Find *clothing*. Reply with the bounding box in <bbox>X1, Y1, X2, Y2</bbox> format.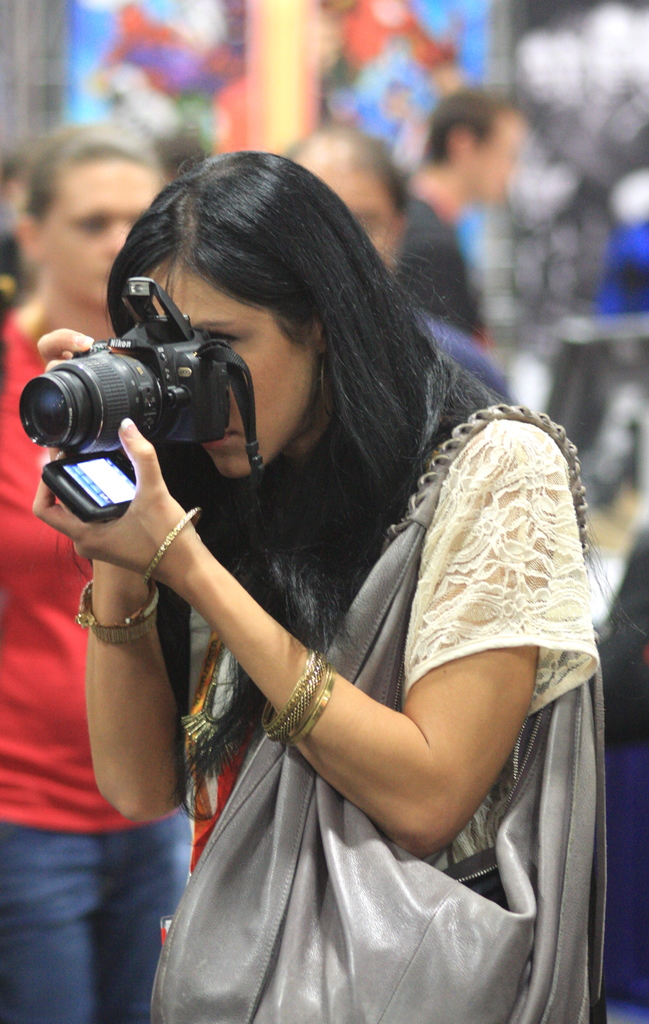
<bbox>0, 305, 203, 1023</bbox>.
